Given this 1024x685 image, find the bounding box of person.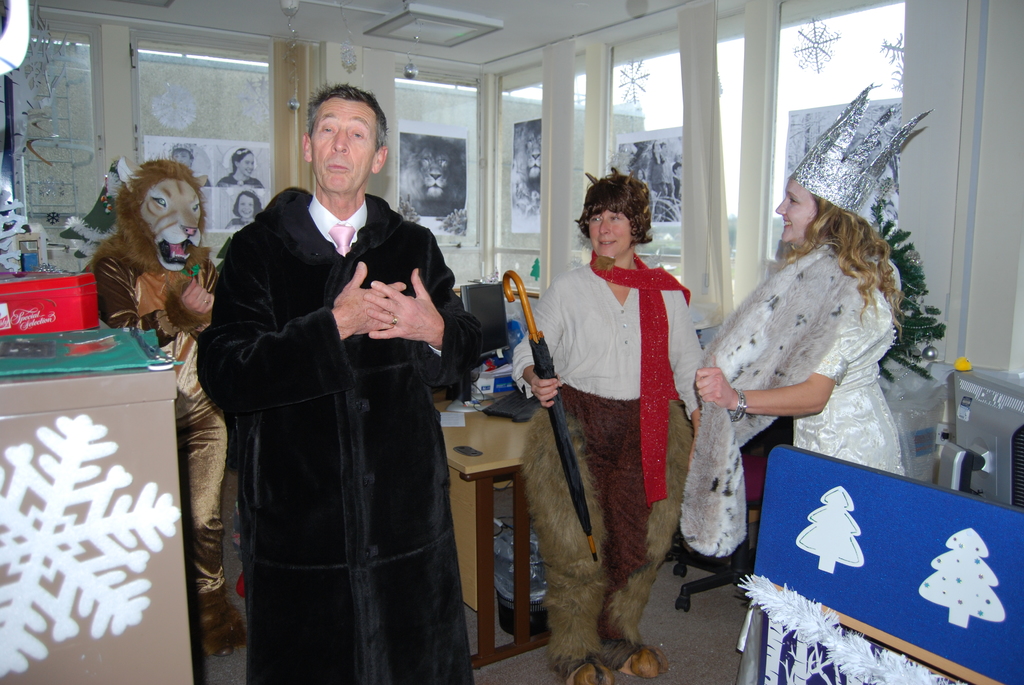
[698,86,915,483].
